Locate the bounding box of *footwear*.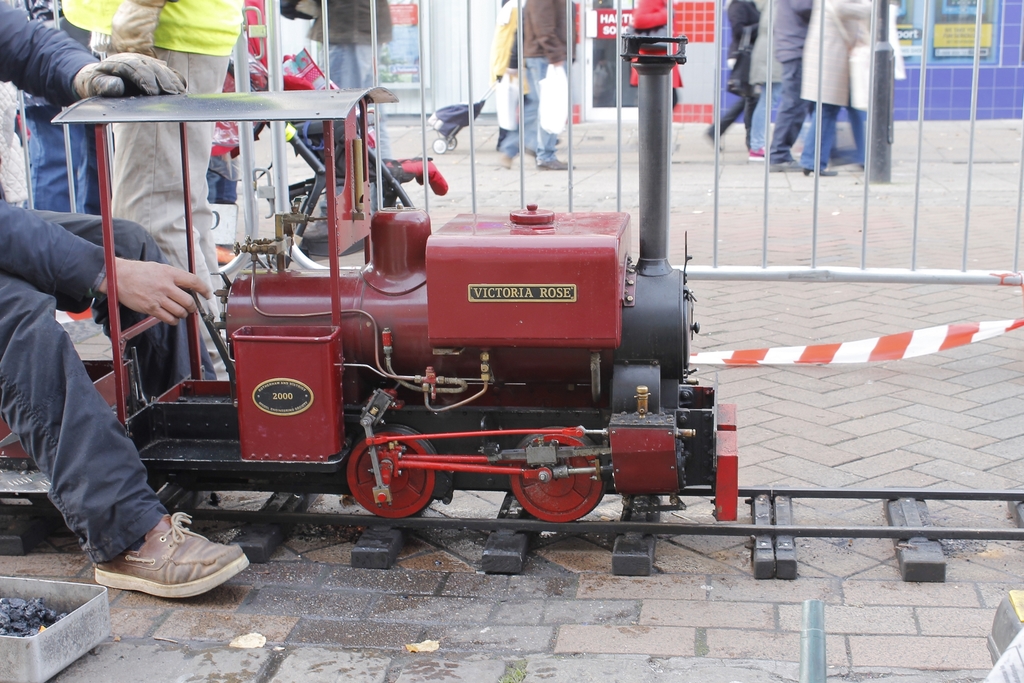
Bounding box: pyautogui.locateOnScreen(499, 154, 510, 167).
